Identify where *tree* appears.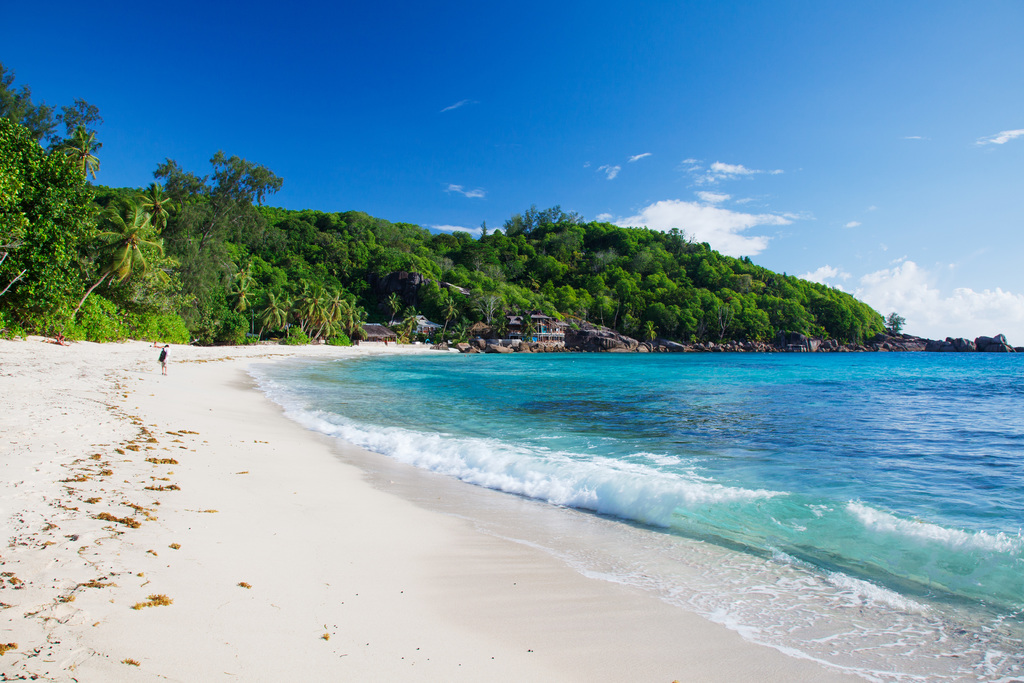
Appears at bbox=(252, 282, 292, 340).
